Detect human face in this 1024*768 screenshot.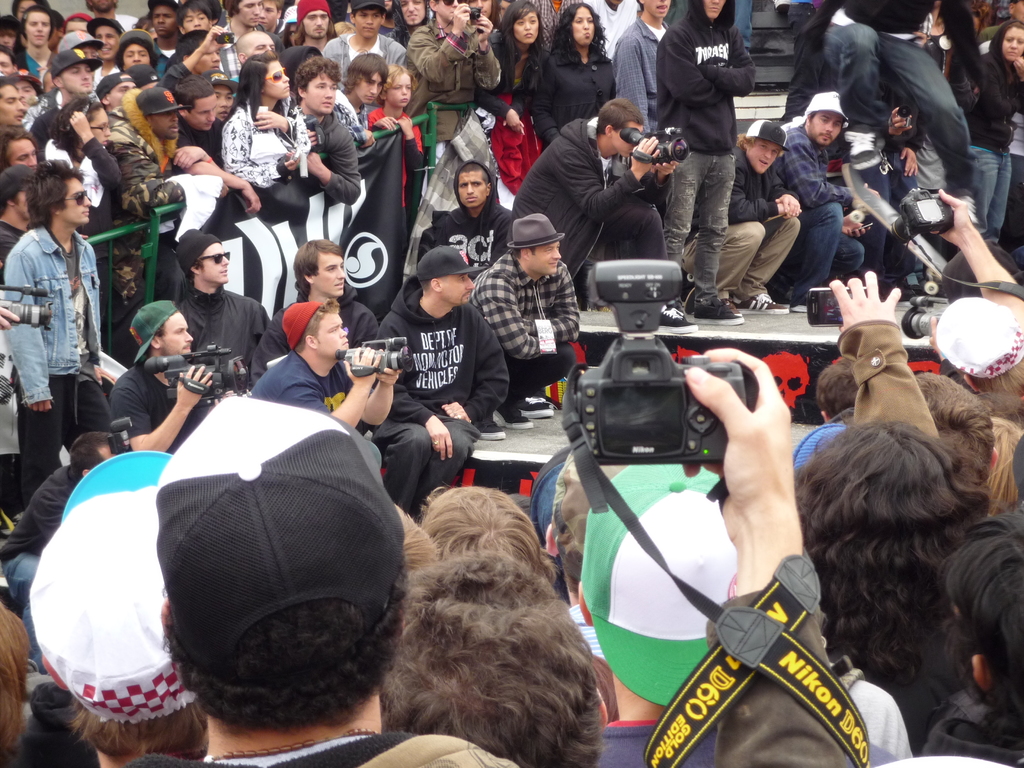
Detection: BBox(9, 140, 38, 176).
